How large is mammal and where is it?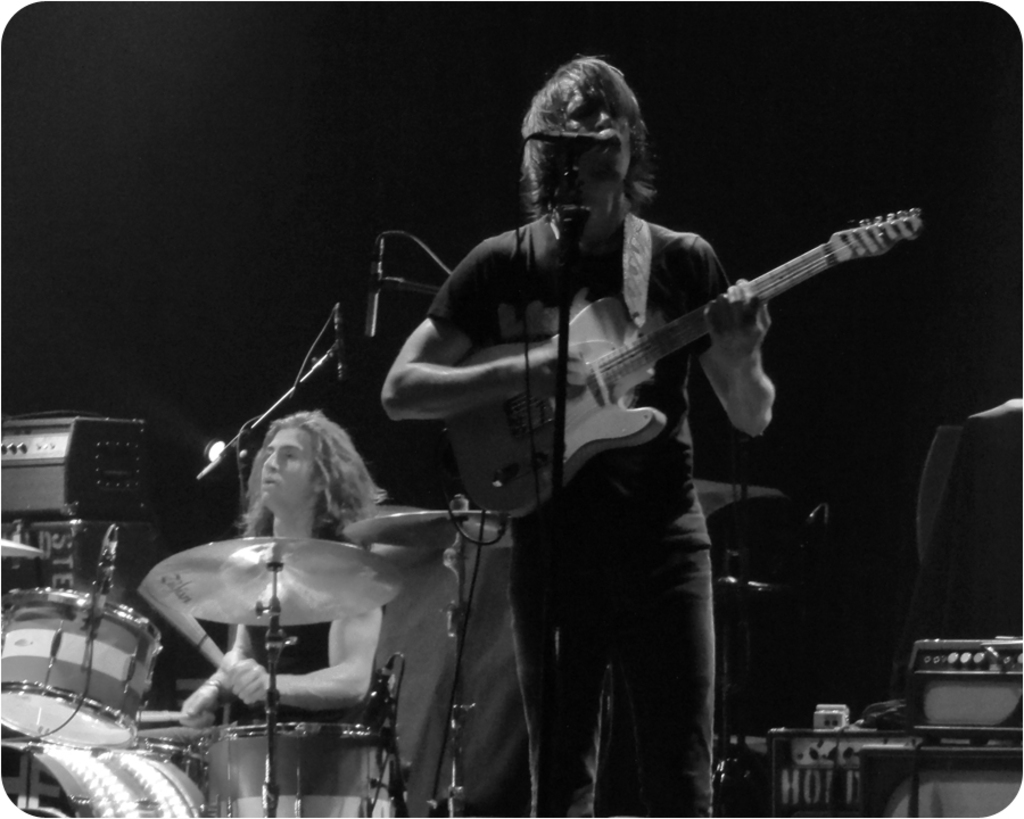
Bounding box: <box>379,53,782,814</box>.
